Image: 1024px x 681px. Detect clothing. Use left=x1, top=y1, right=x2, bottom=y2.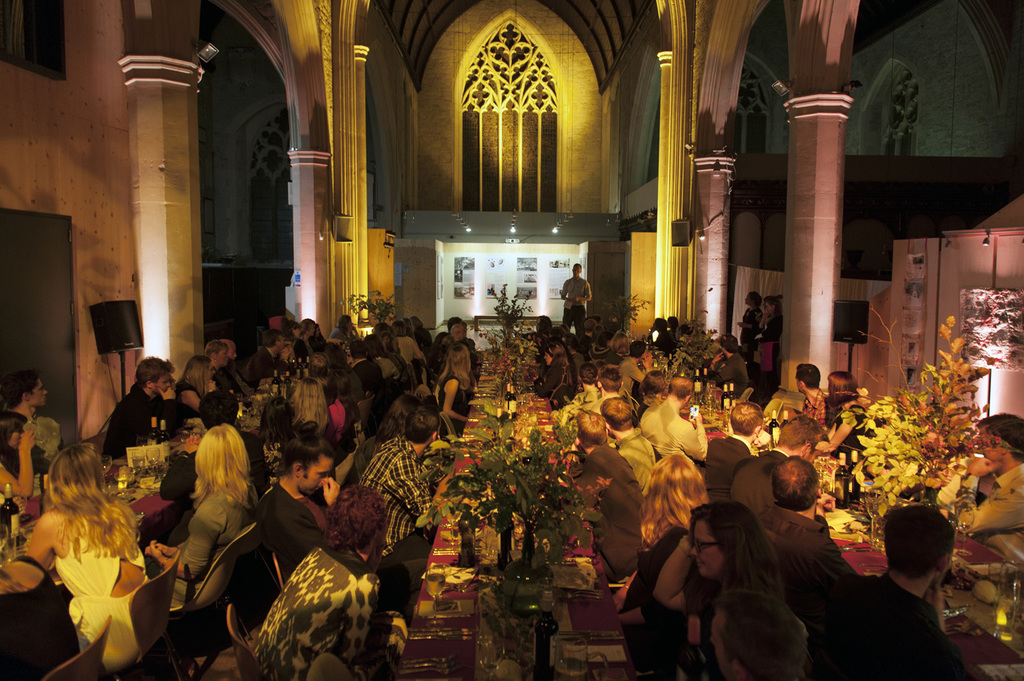
left=943, top=460, right=1023, bottom=564.
